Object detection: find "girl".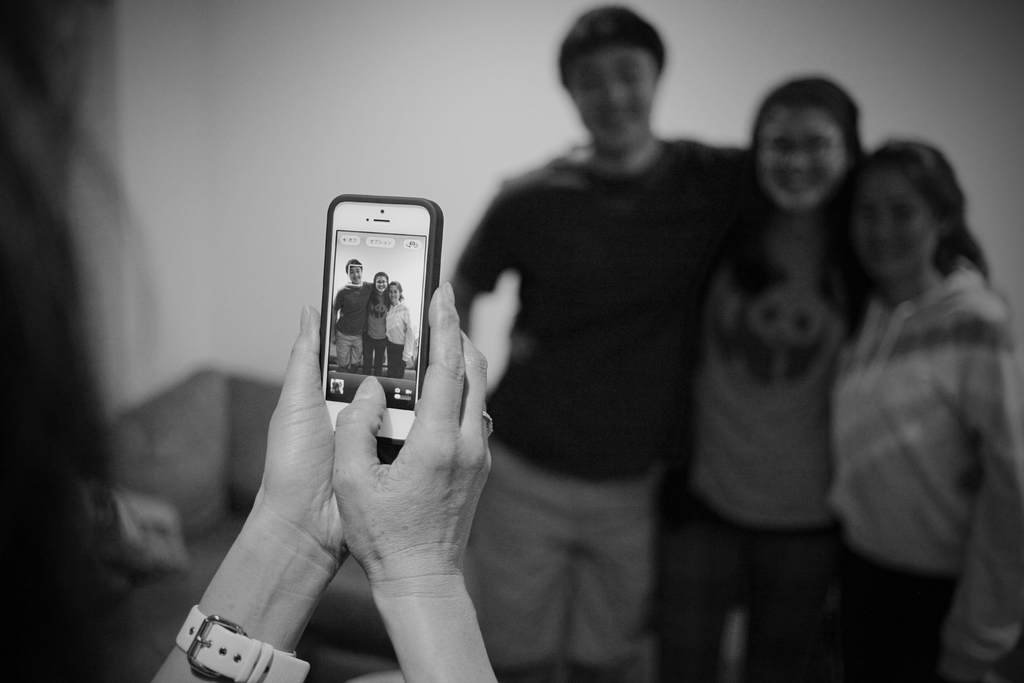
(x1=364, y1=273, x2=392, y2=372).
